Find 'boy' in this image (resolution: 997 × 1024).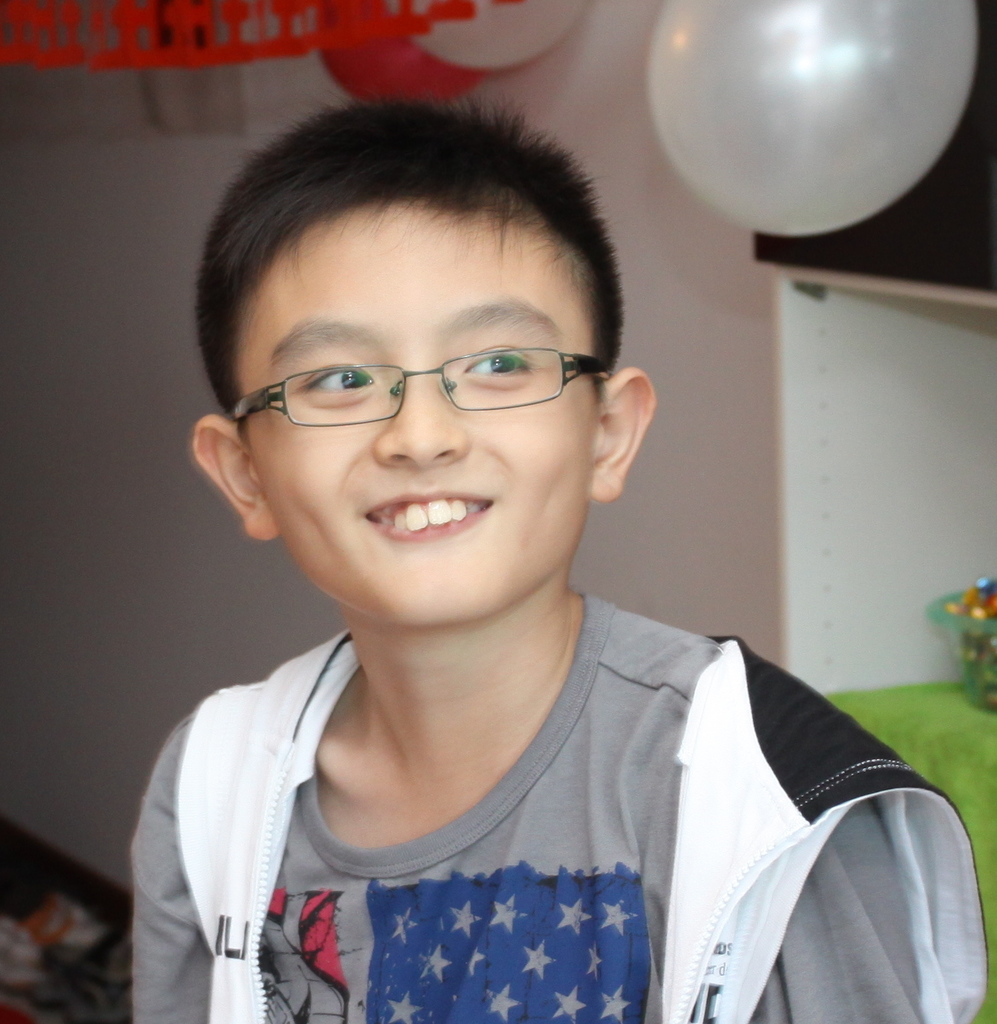
<bbox>126, 88, 985, 1023</bbox>.
